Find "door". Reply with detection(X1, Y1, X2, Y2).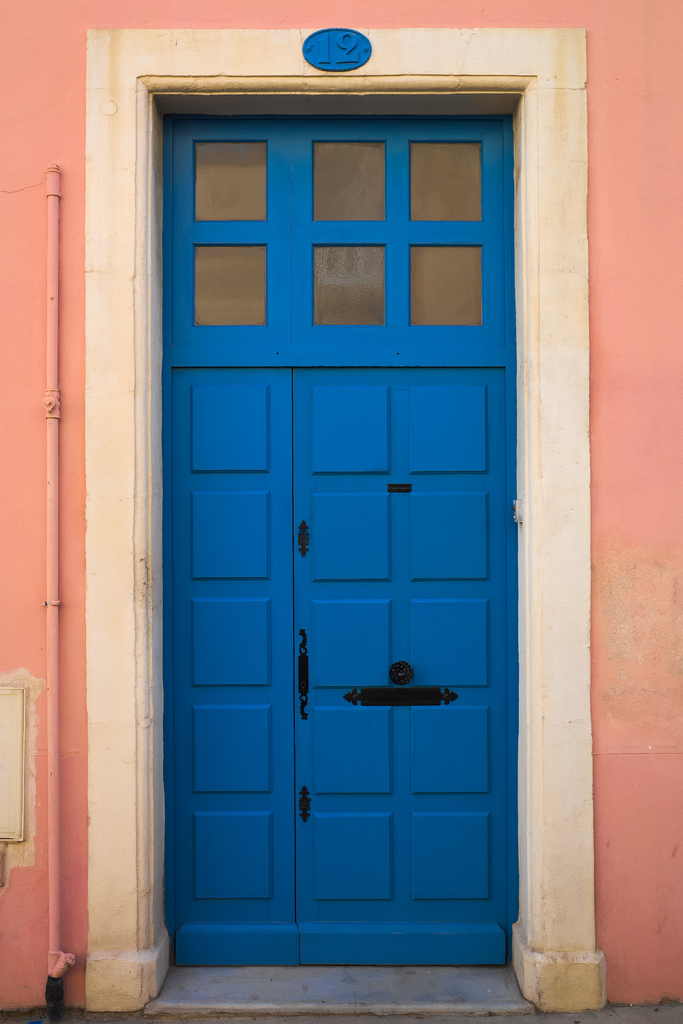
detection(151, 103, 527, 972).
